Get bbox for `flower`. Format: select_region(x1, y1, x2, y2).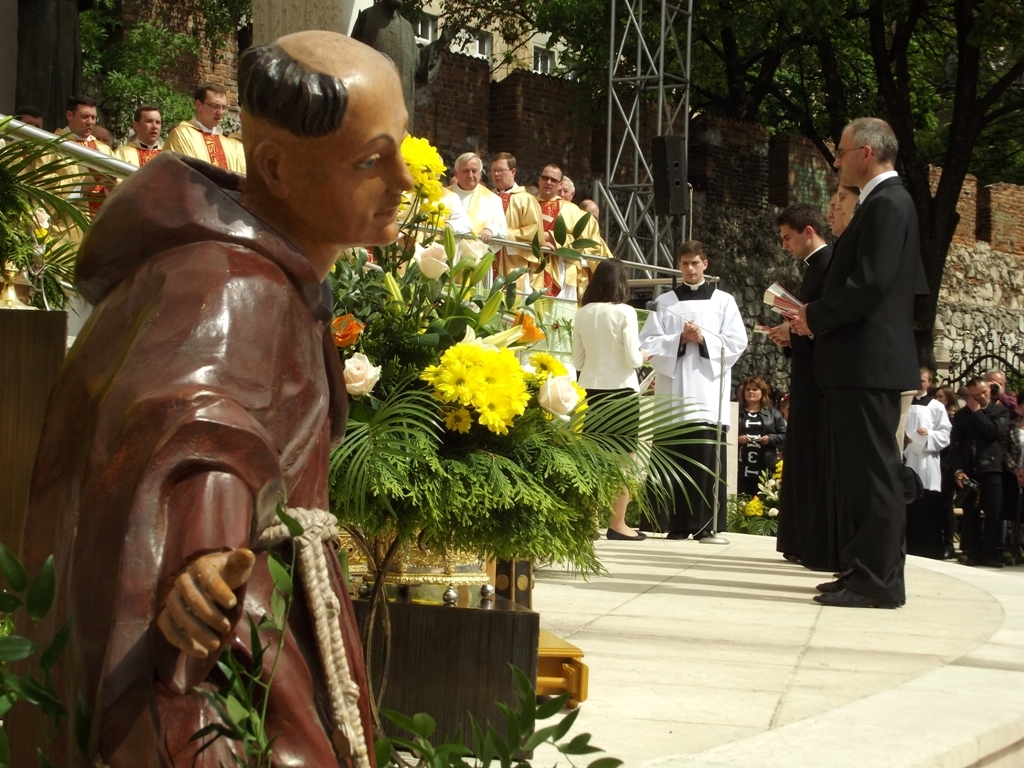
select_region(535, 352, 592, 439).
